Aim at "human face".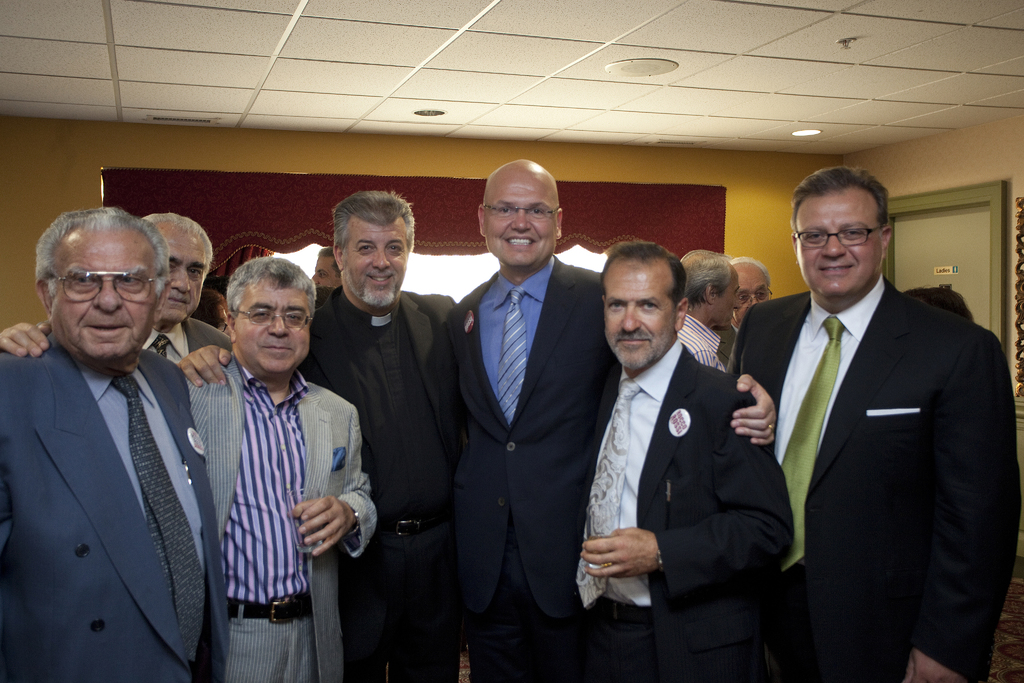
Aimed at box(728, 260, 771, 315).
